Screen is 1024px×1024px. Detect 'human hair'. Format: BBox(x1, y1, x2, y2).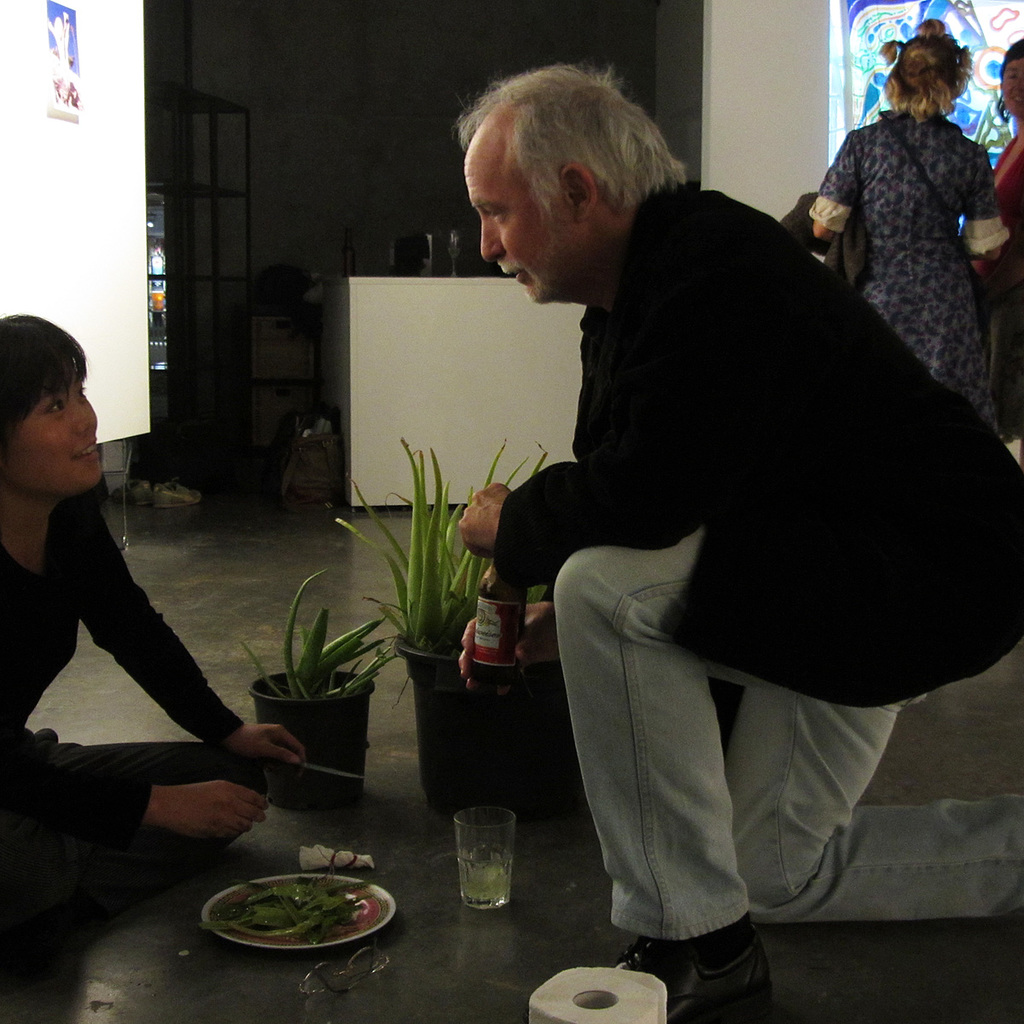
BBox(457, 64, 687, 209).
